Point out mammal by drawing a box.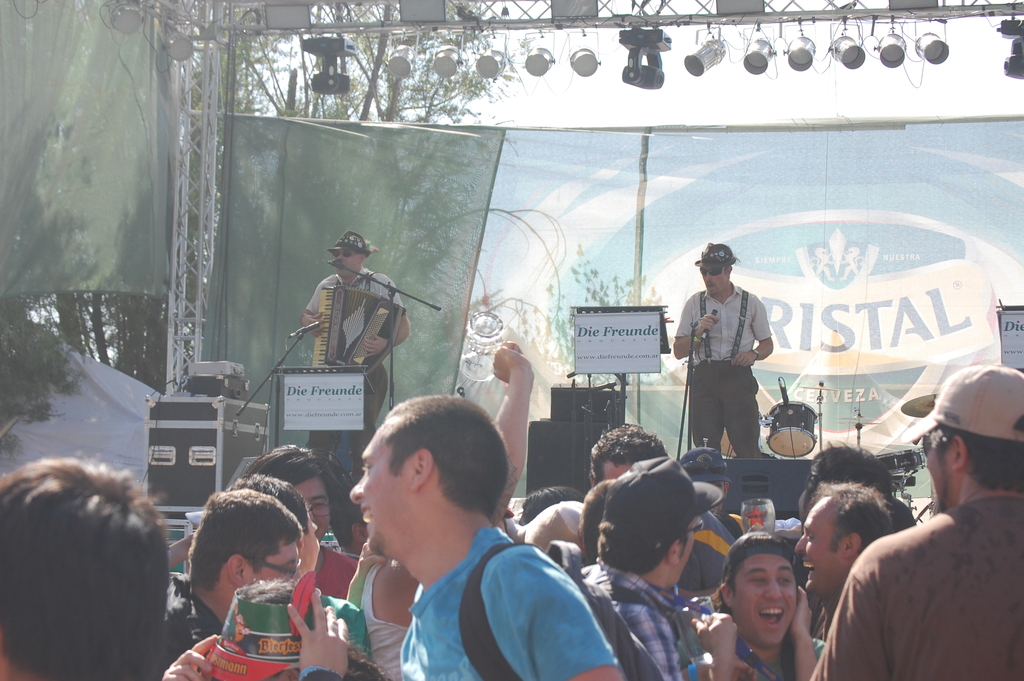
{"x1": 163, "y1": 482, "x2": 303, "y2": 665}.
